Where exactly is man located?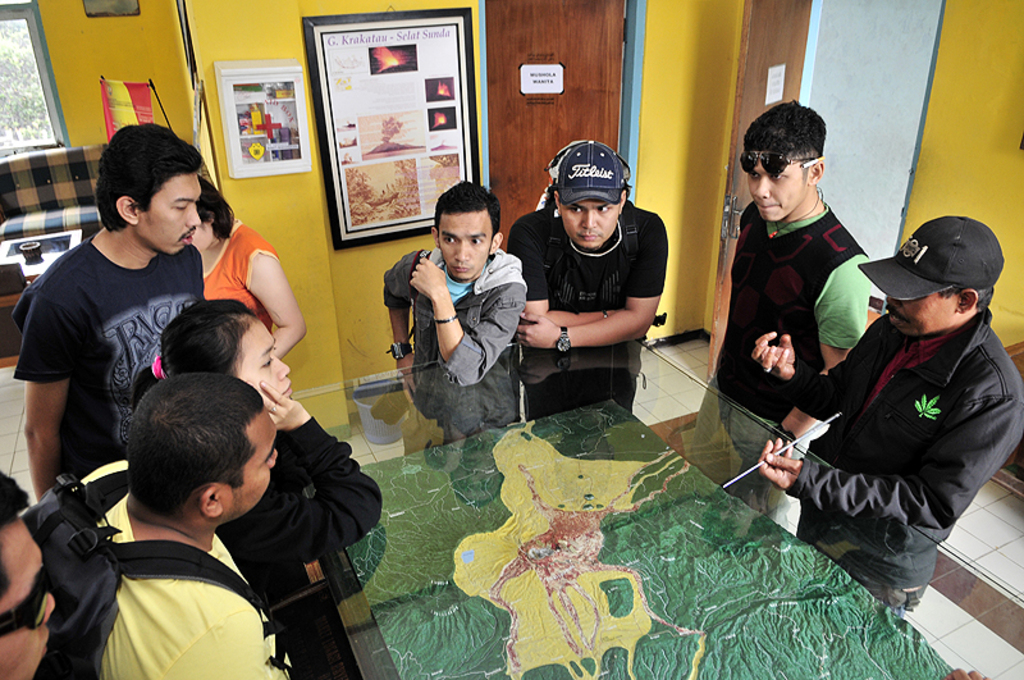
Its bounding box is left=689, top=100, right=865, bottom=530.
